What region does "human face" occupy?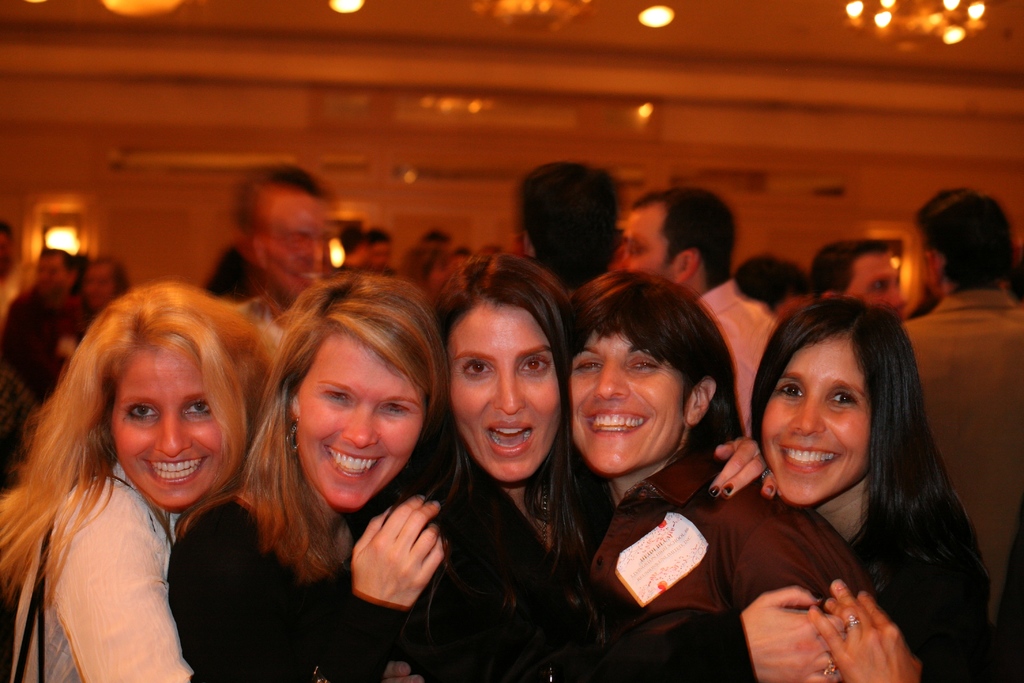
bbox=(575, 330, 689, 468).
